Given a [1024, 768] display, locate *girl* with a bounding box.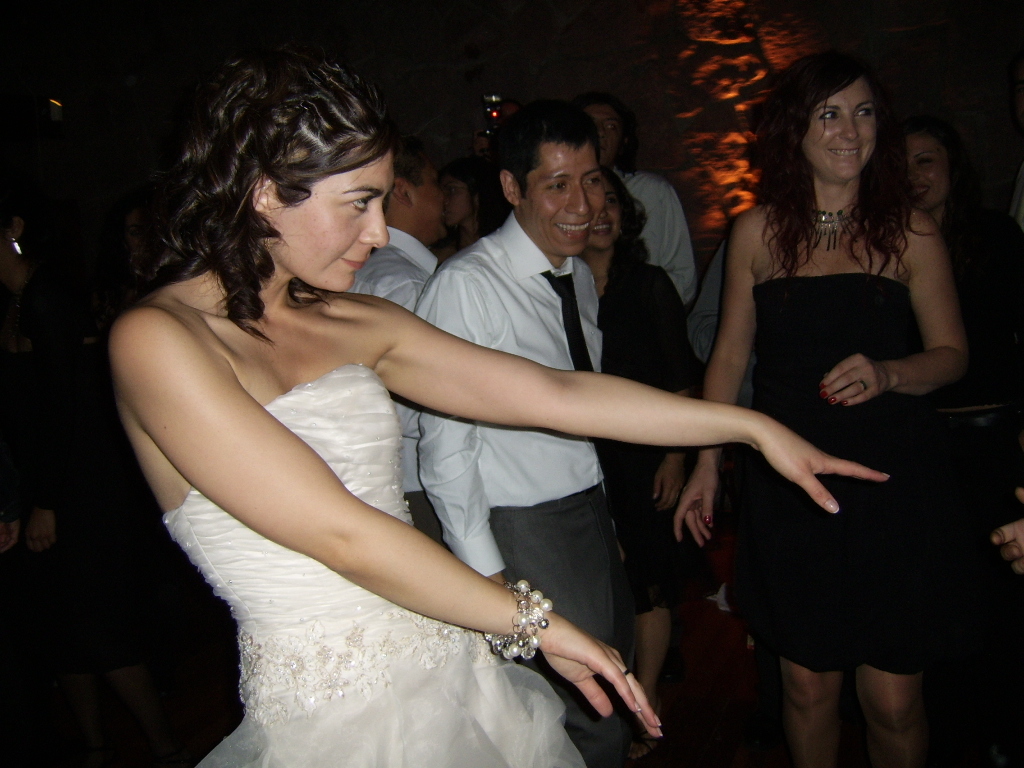
Located: box=[581, 171, 692, 694].
